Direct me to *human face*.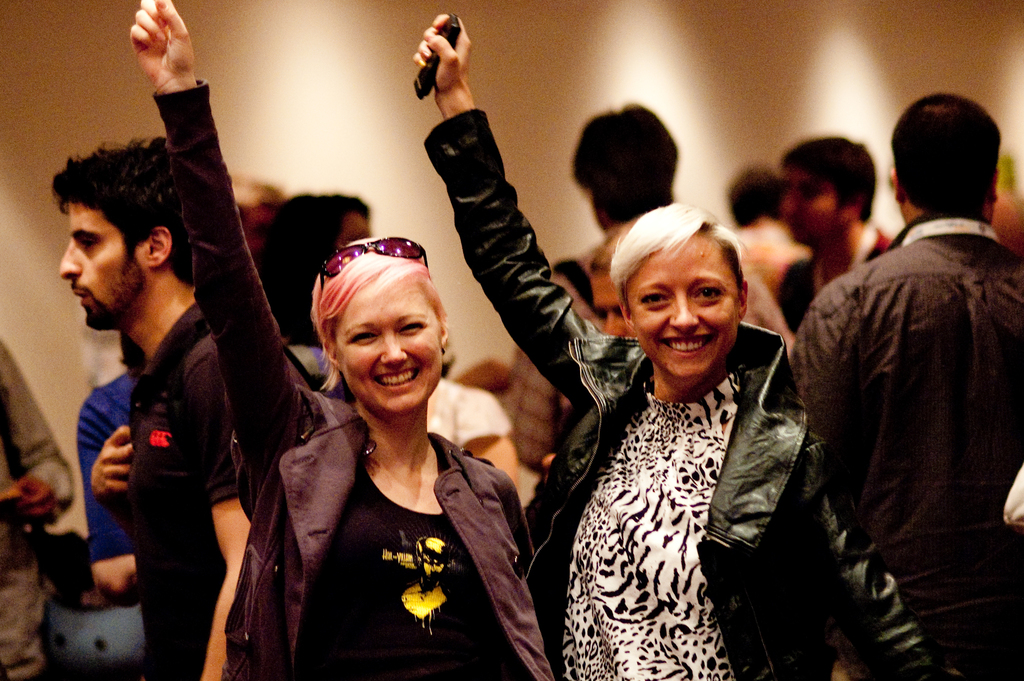
Direction: <region>776, 156, 840, 240</region>.
